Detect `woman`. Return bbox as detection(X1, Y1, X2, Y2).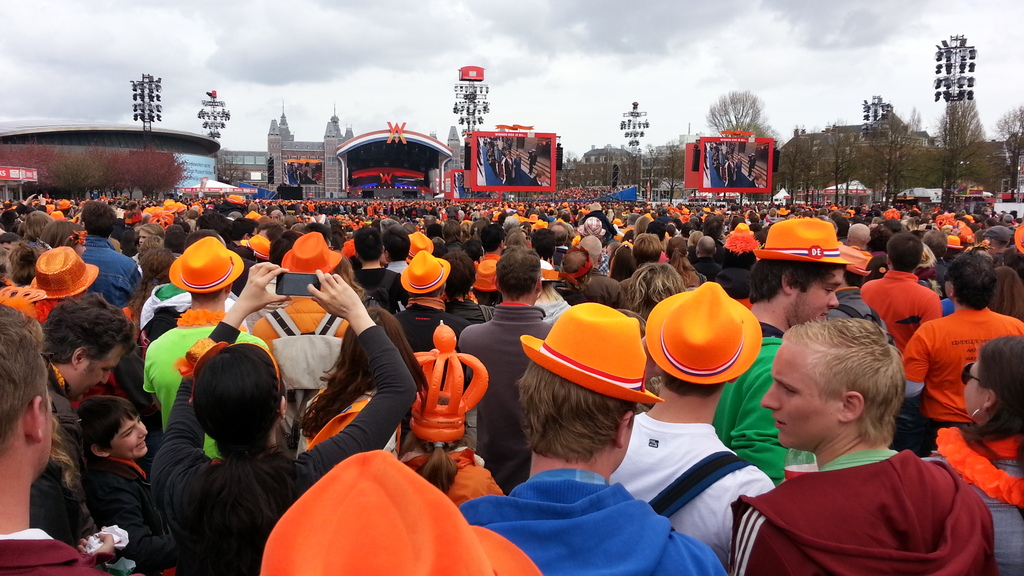
detection(148, 260, 412, 575).
